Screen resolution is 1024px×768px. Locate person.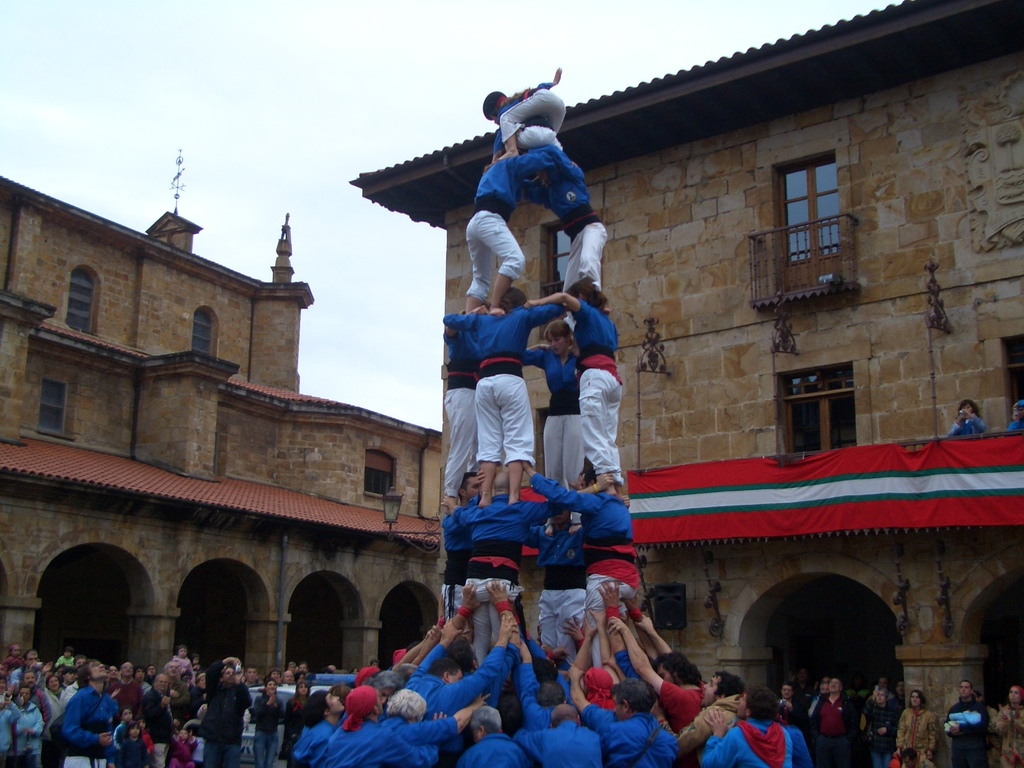
[440, 468, 485, 637].
